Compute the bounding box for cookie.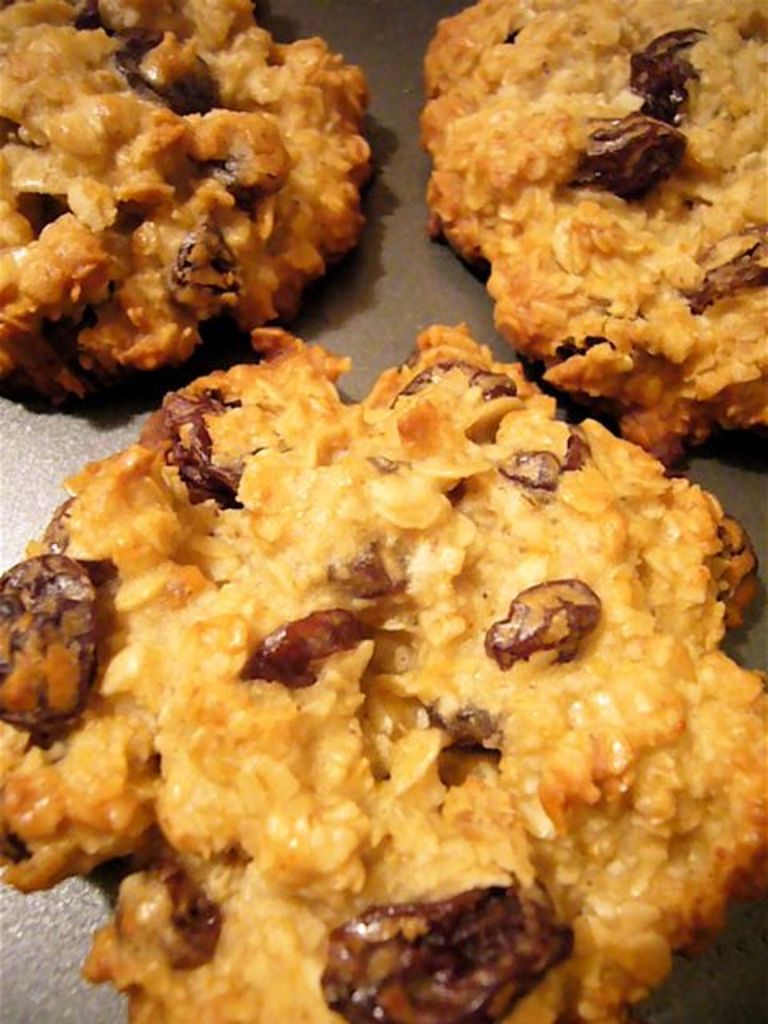
<bbox>0, 318, 766, 1022</bbox>.
